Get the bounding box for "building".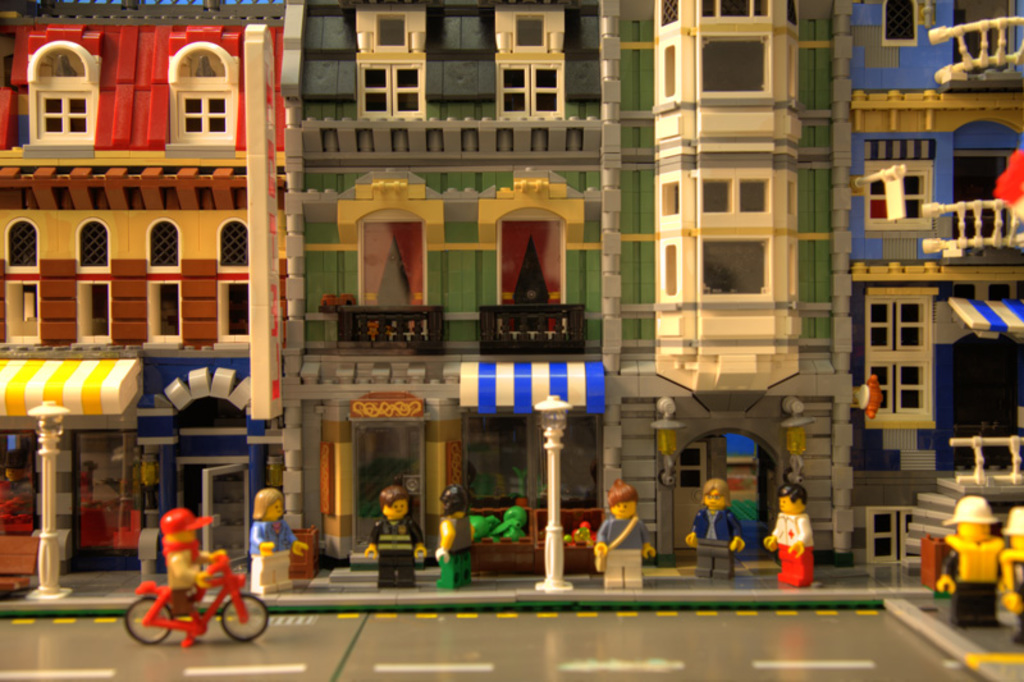
Rect(0, 1, 1023, 621).
